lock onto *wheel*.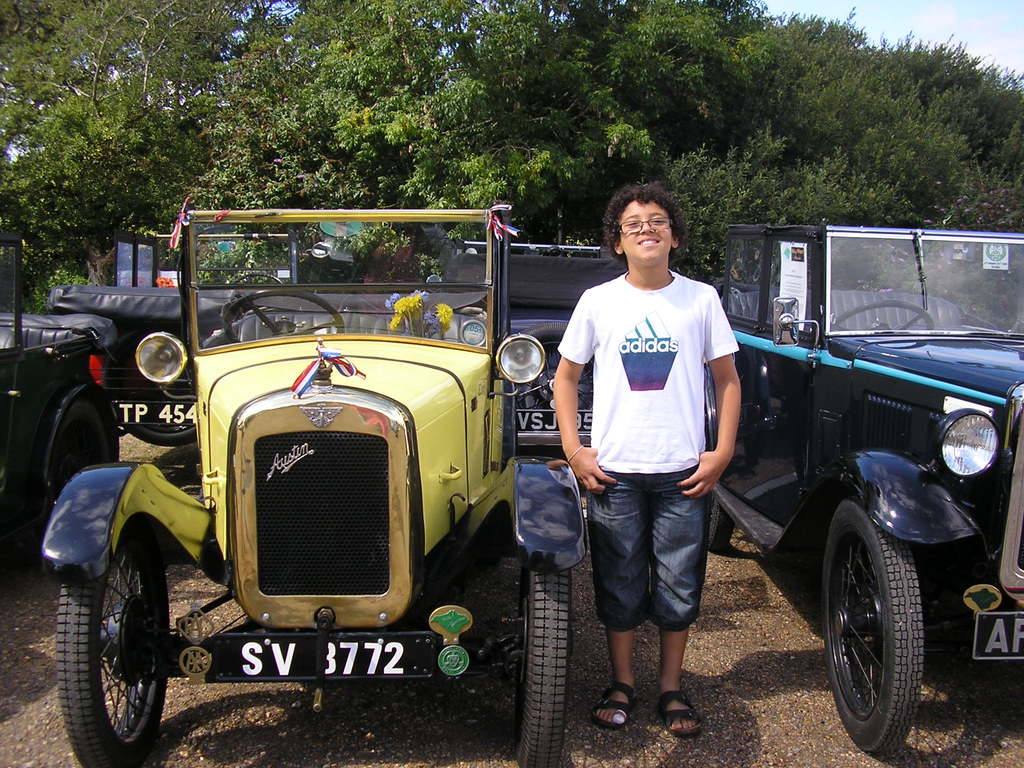
Locked: pyautogui.locateOnScreen(54, 509, 171, 767).
